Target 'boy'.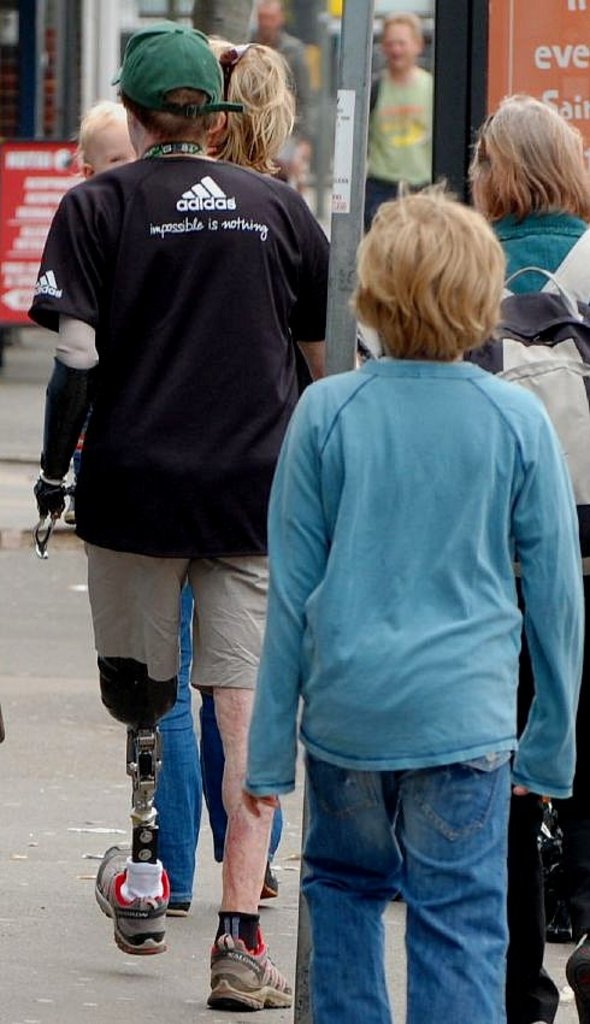
Target region: (226,169,574,984).
